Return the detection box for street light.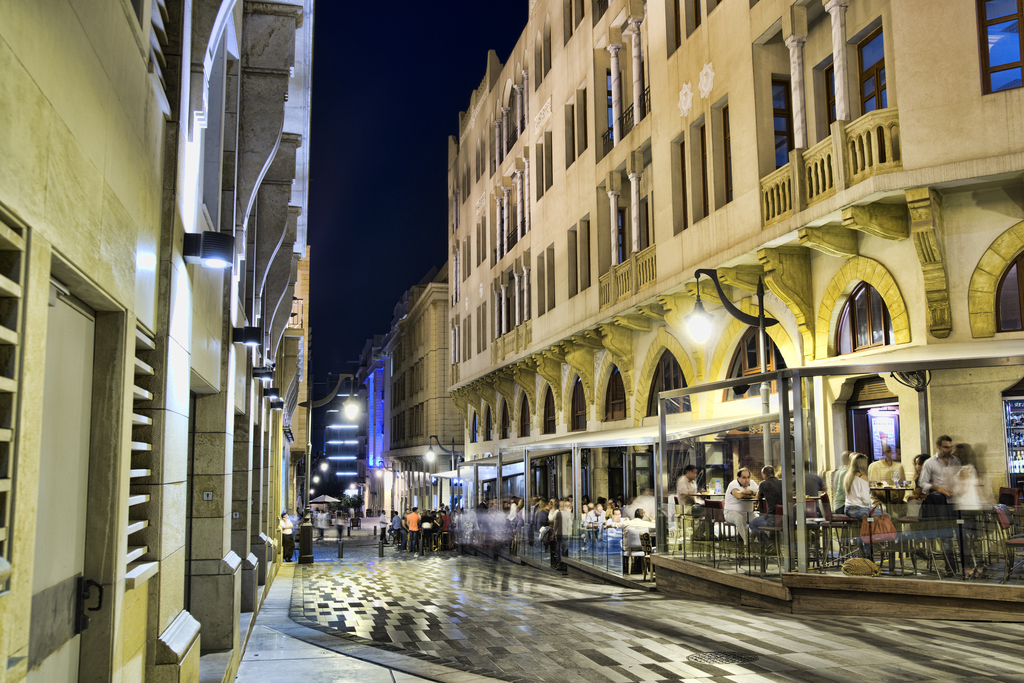
(424,435,454,510).
